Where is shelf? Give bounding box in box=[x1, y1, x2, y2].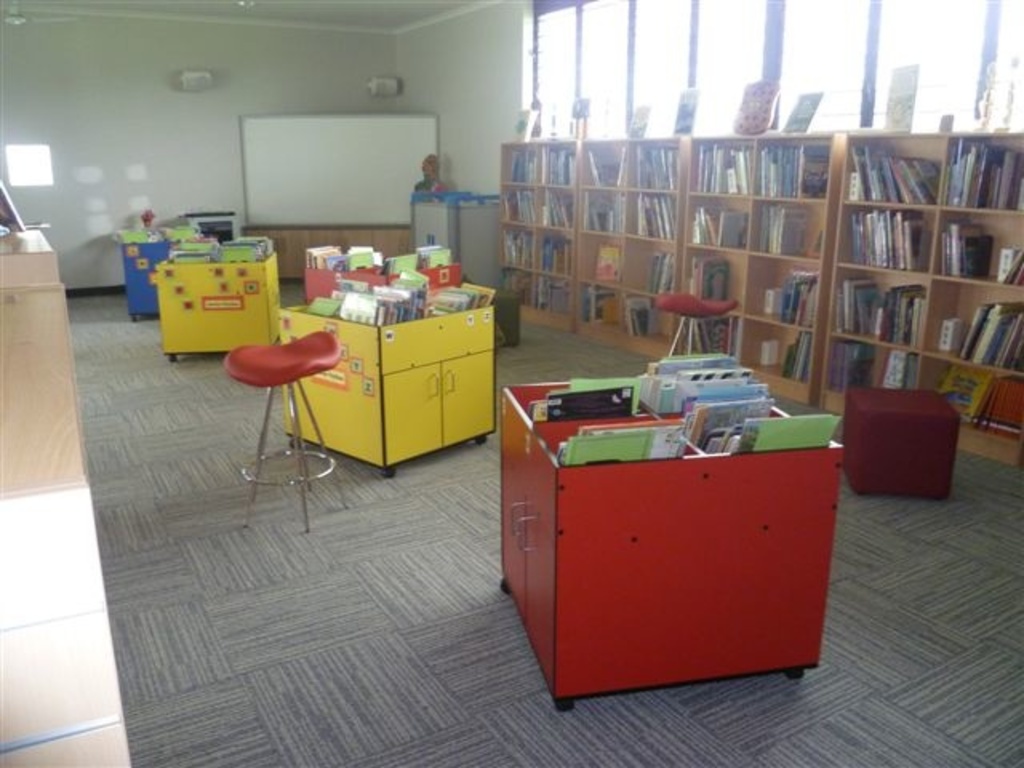
box=[627, 243, 675, 314].
